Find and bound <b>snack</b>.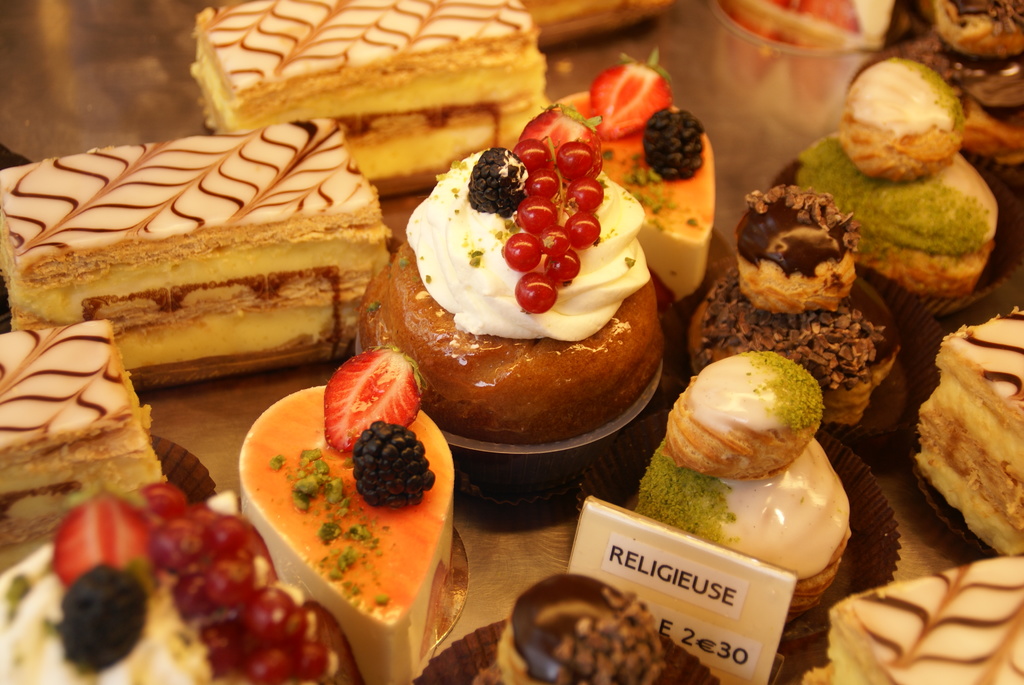
Bound: box=[910, 342, 1020, 560].
